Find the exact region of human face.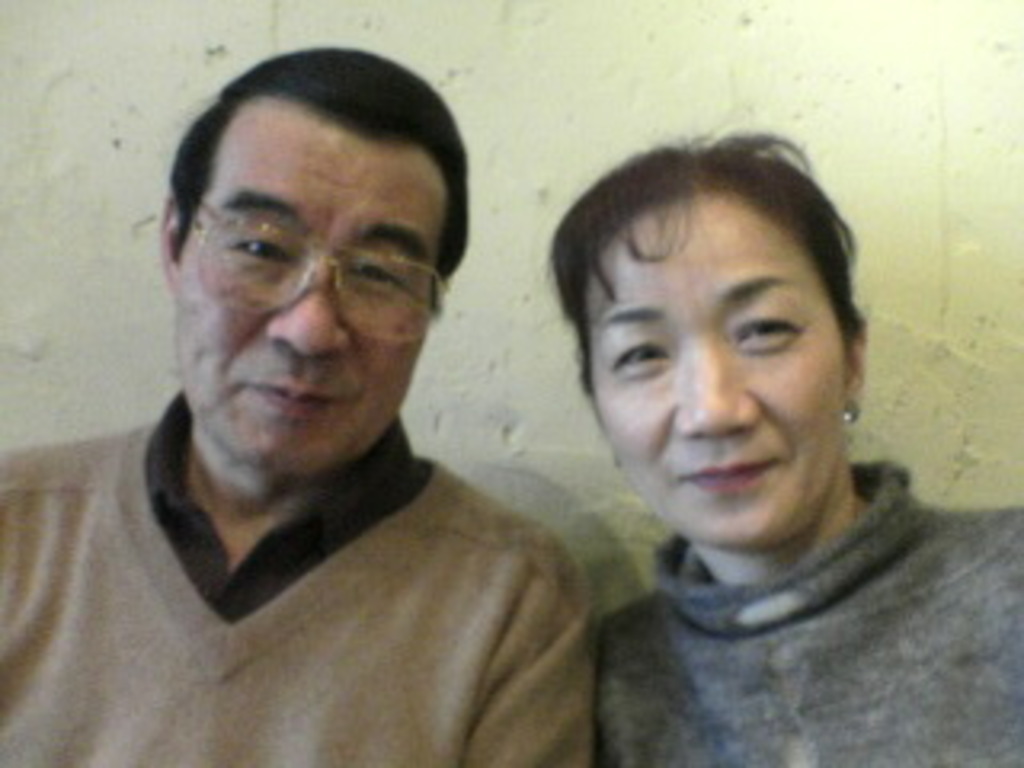
Exact region: <box>592,198,848,538</box>.
